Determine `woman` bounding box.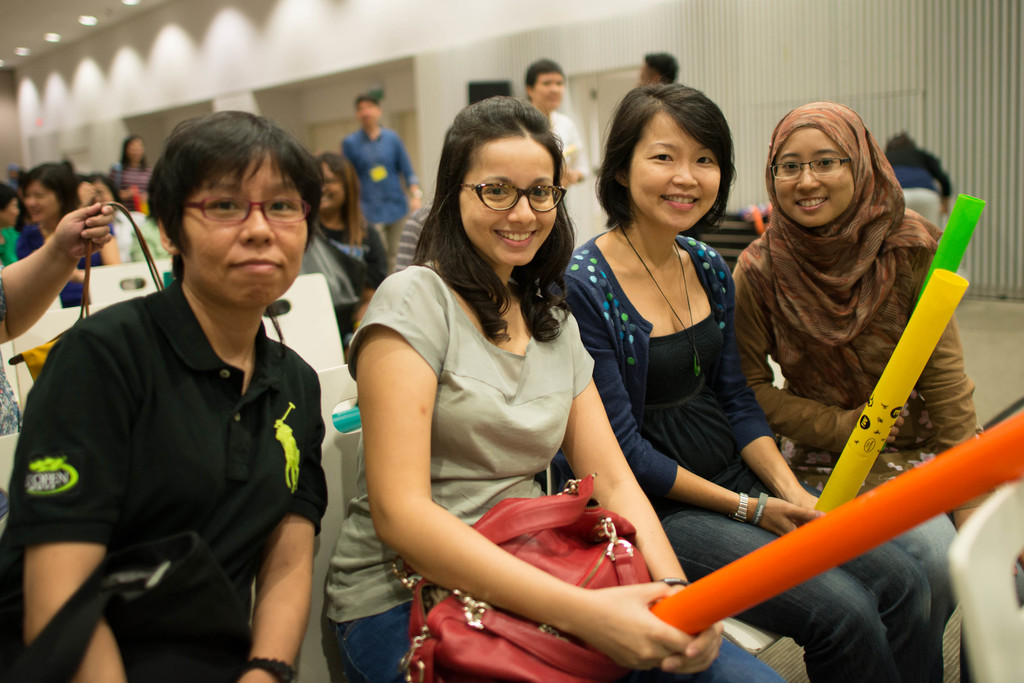
Determined: Rect(323, 84, 792, 682).
